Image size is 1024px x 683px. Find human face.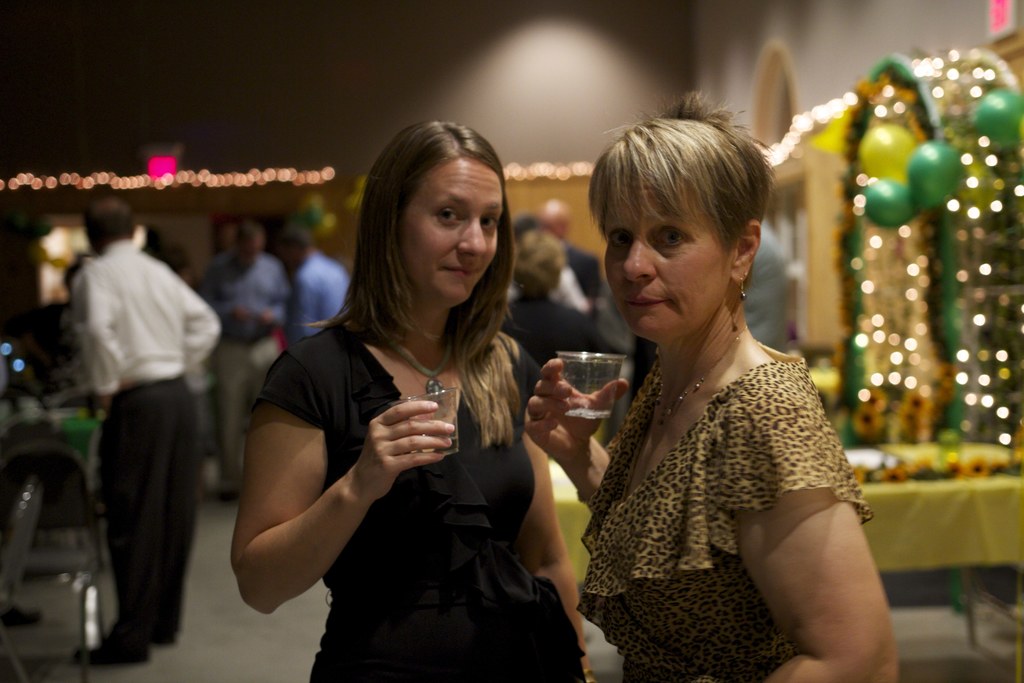
398/161/504/296.
